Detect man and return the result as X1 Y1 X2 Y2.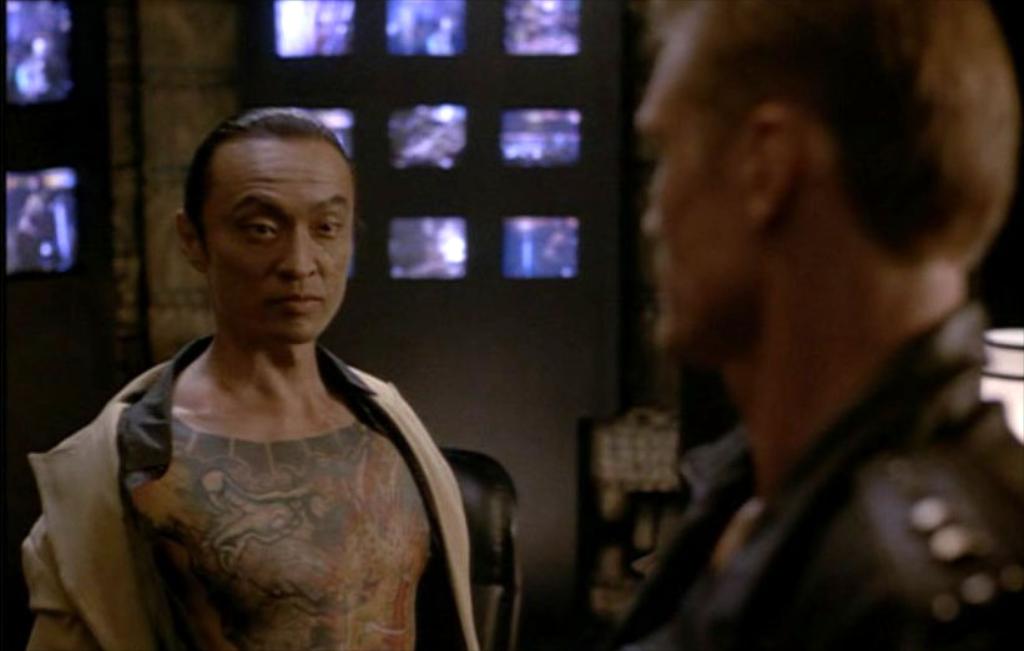
559 0 1023 650.
